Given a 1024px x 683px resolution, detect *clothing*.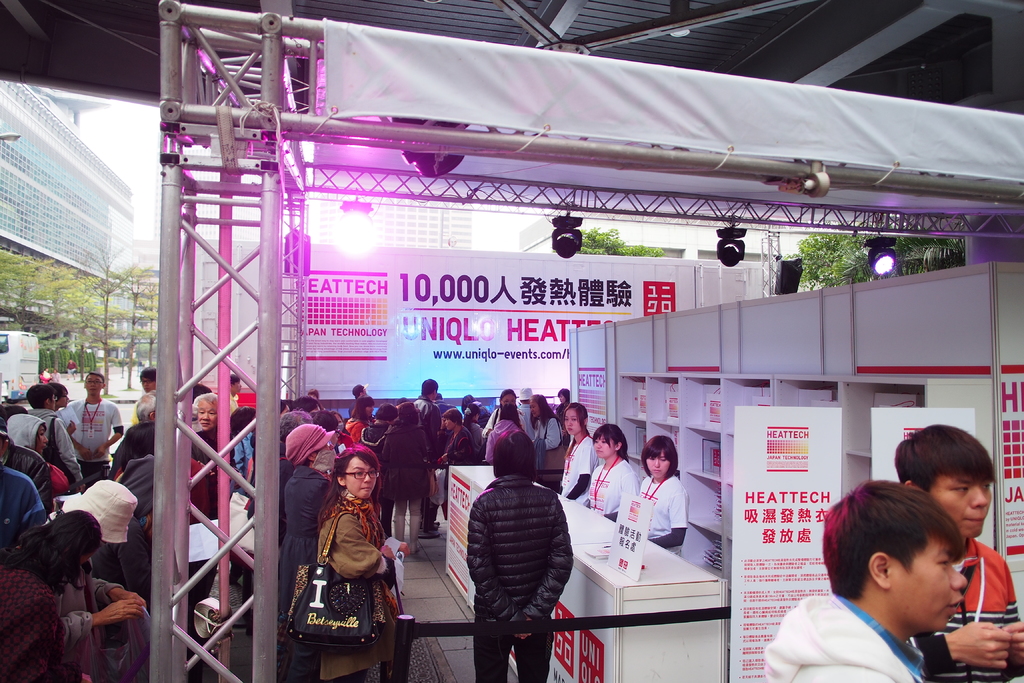
(left=280, top=418, right=343, bottom=468).
